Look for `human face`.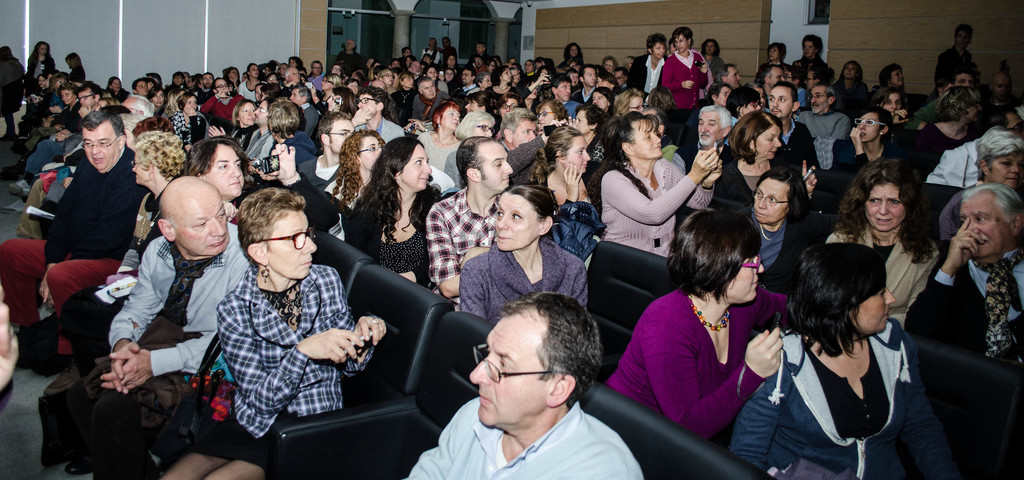
Found: [173,71,186,85].
